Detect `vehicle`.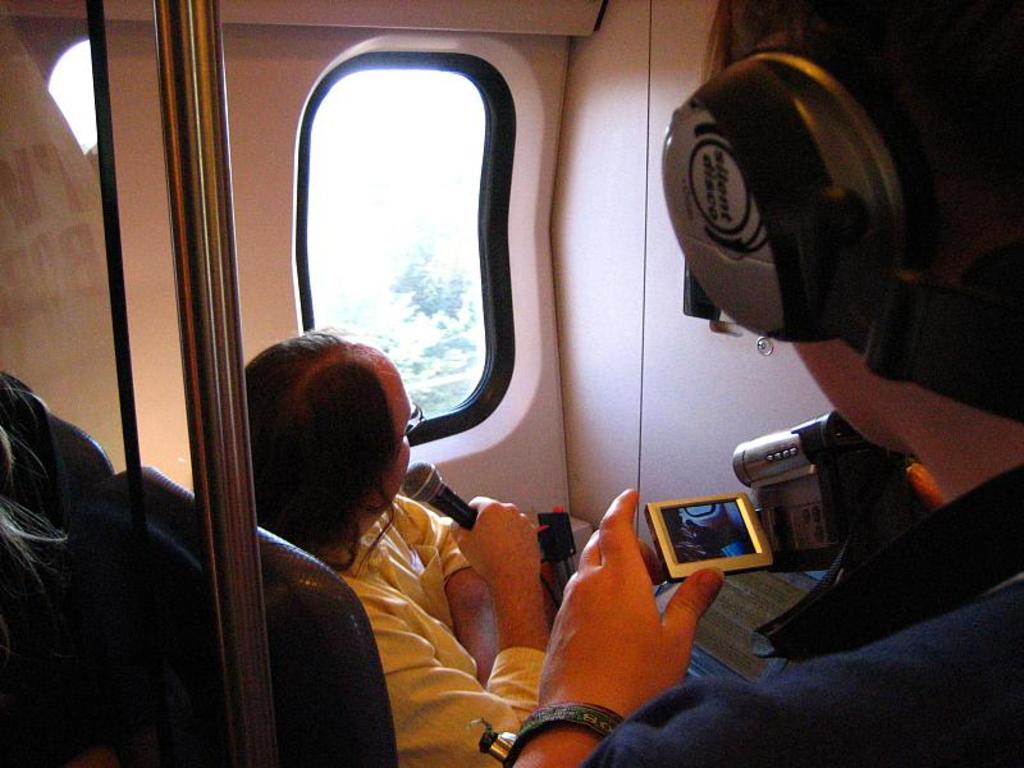
Detected at <box>0,0,1023,767</box>.
